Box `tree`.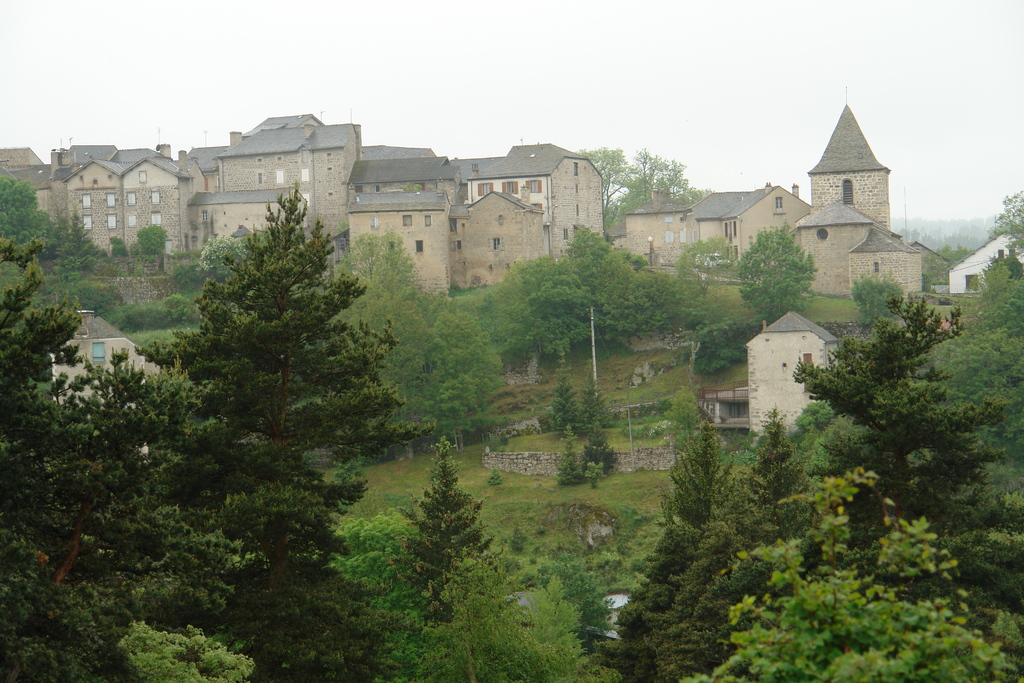
left=578, top=147, right=636, bottom=242.
